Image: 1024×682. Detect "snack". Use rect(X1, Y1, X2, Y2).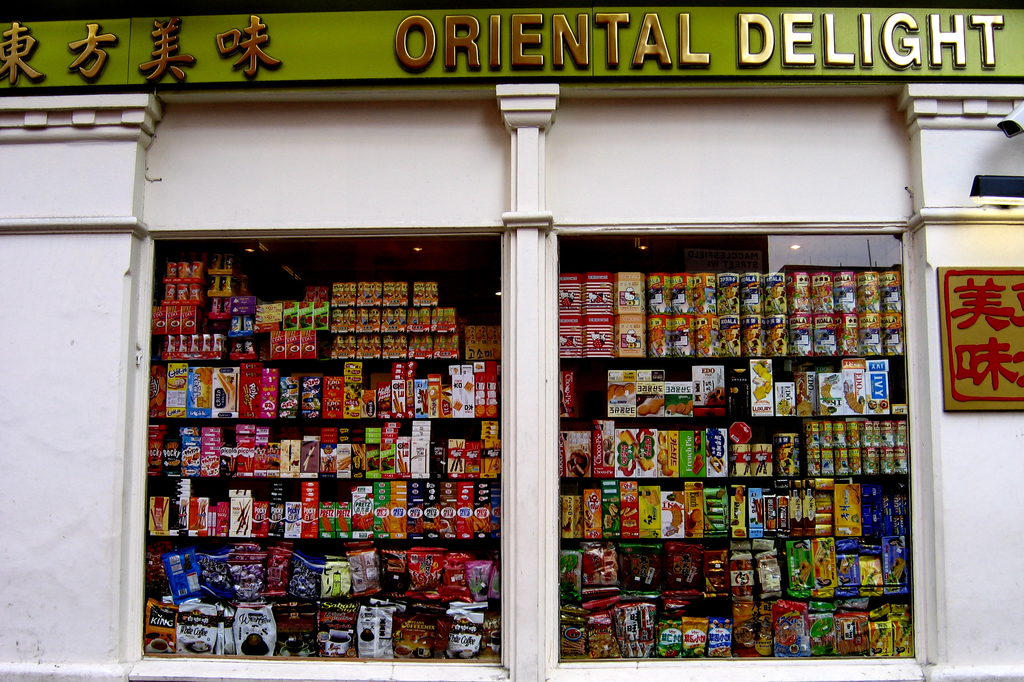
rect(476, 406, 484, 413).
